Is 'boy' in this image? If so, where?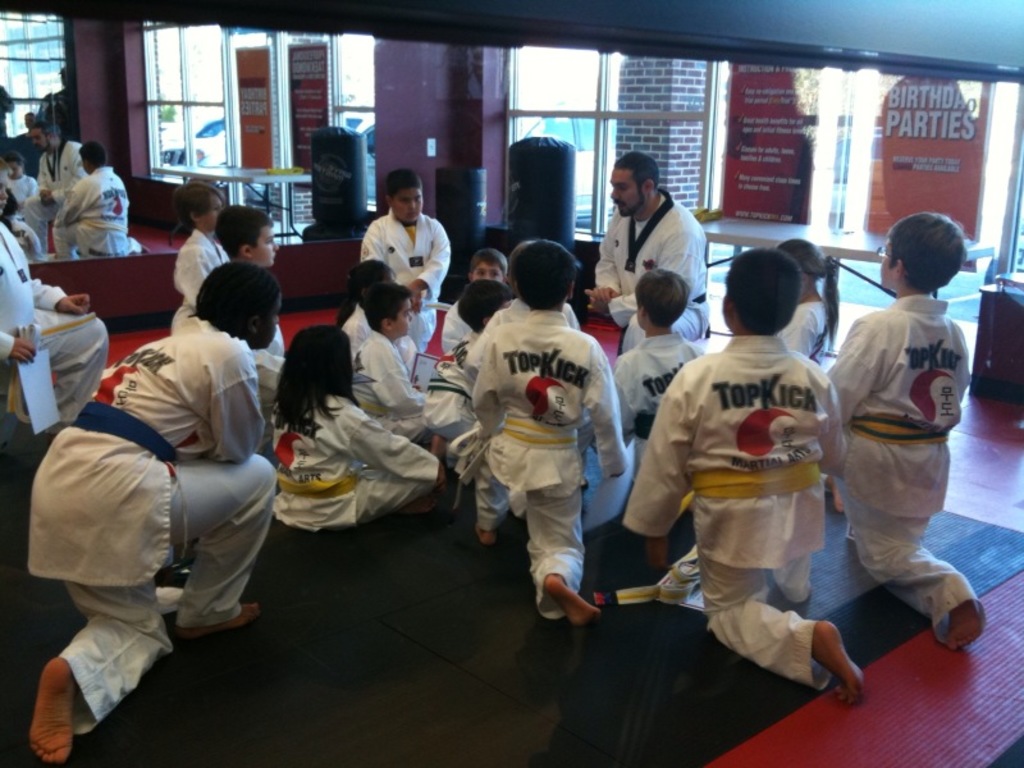
Yes, at crop(365, 168, 462, 355).
